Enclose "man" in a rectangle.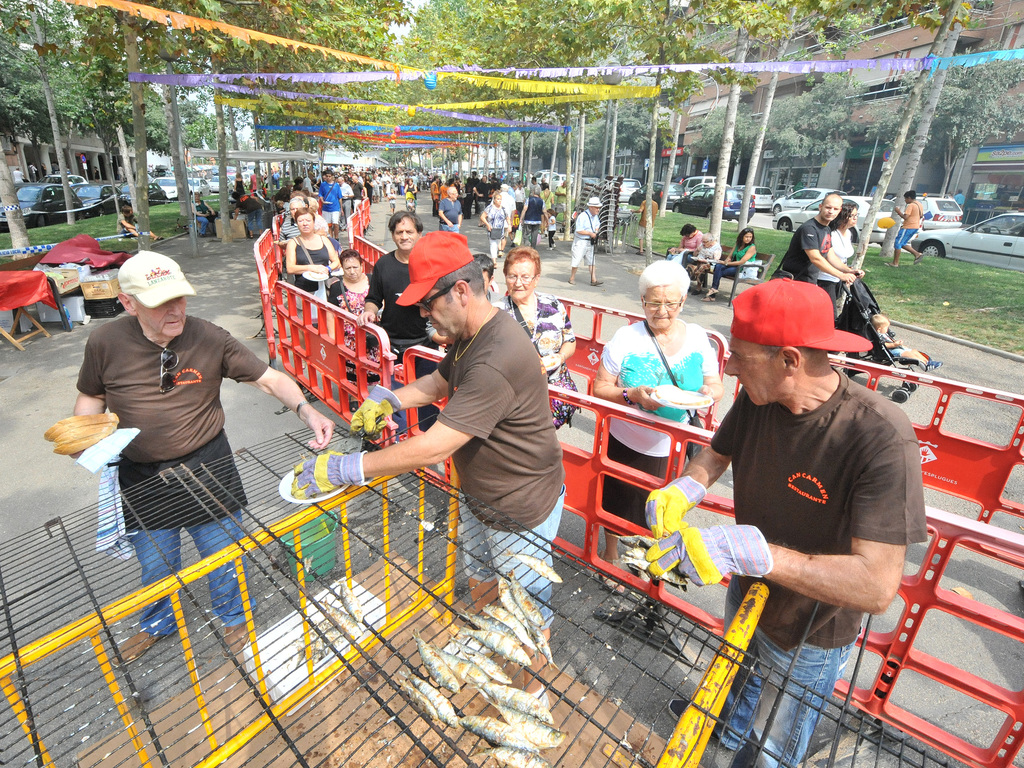
locate(883, 191, 922, 269).
